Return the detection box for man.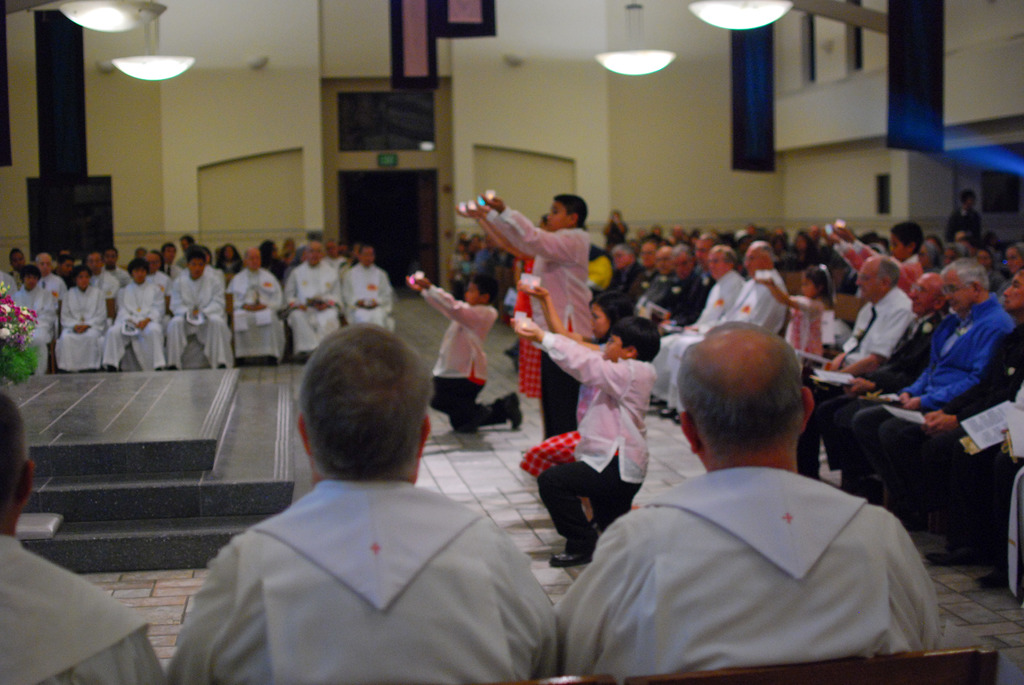
BBox(287, 240, 341, 360).
